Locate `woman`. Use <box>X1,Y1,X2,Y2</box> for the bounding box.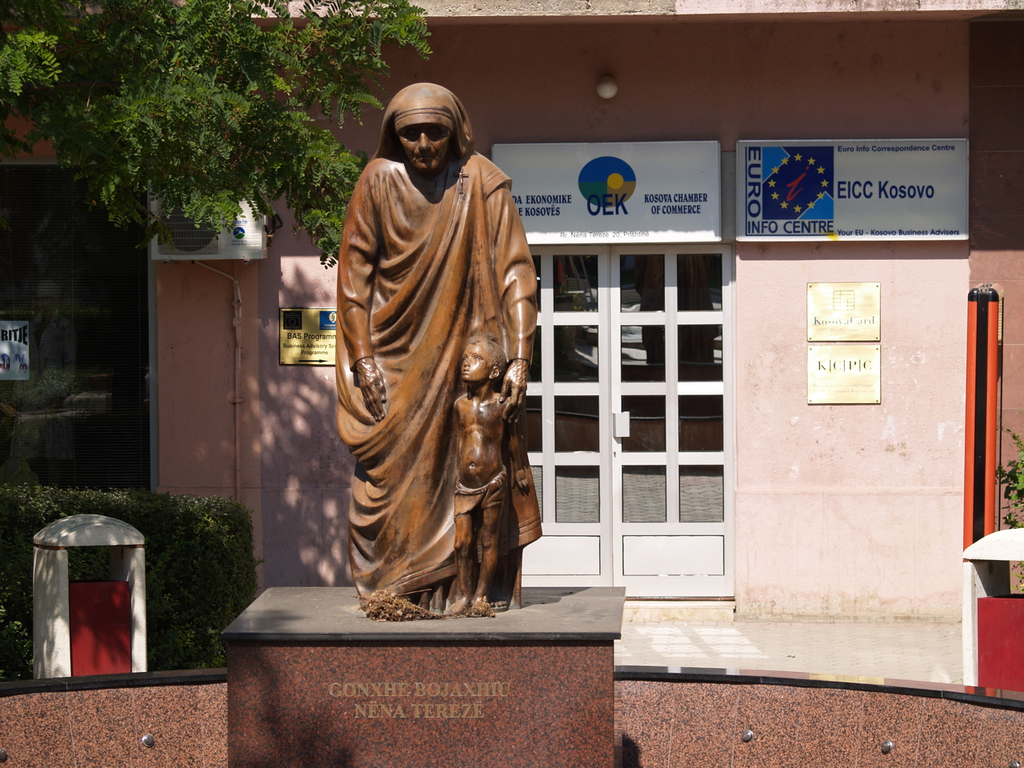
<box>336,83,544,618</box>.
